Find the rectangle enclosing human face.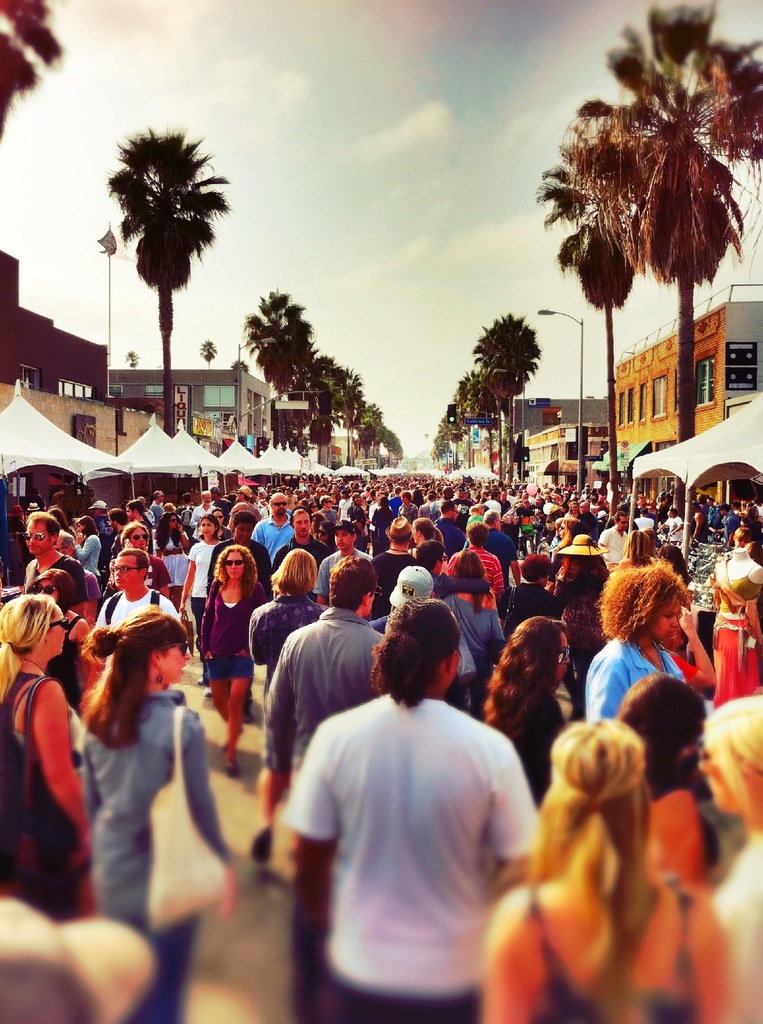
<box>369,588,381,612</box>.
